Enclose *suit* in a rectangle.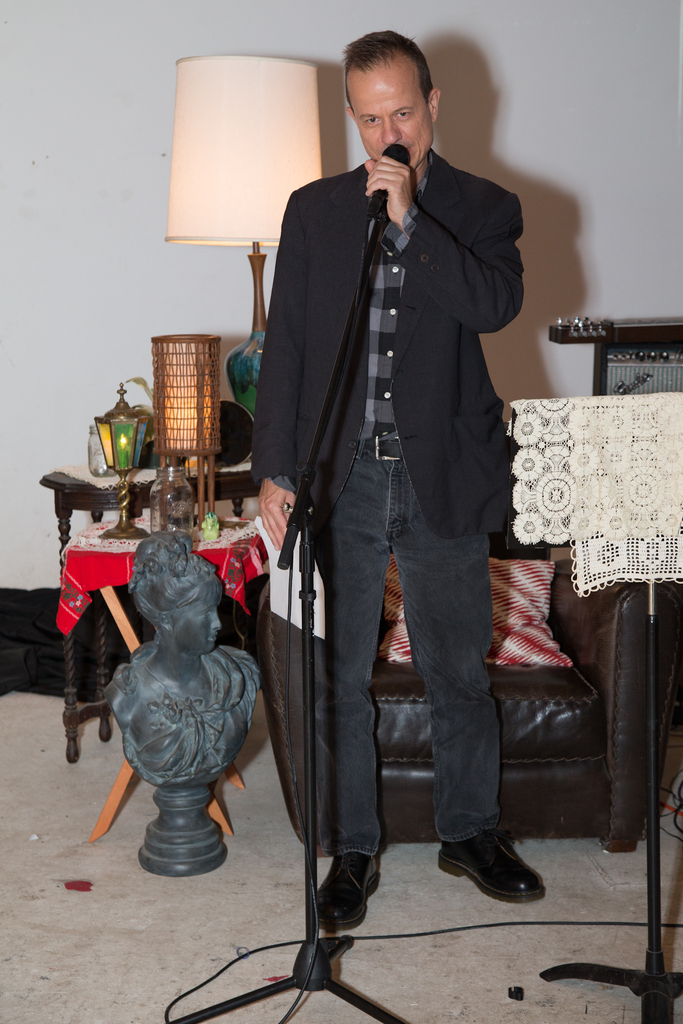
bbox=[259, 34, 555, 965].
